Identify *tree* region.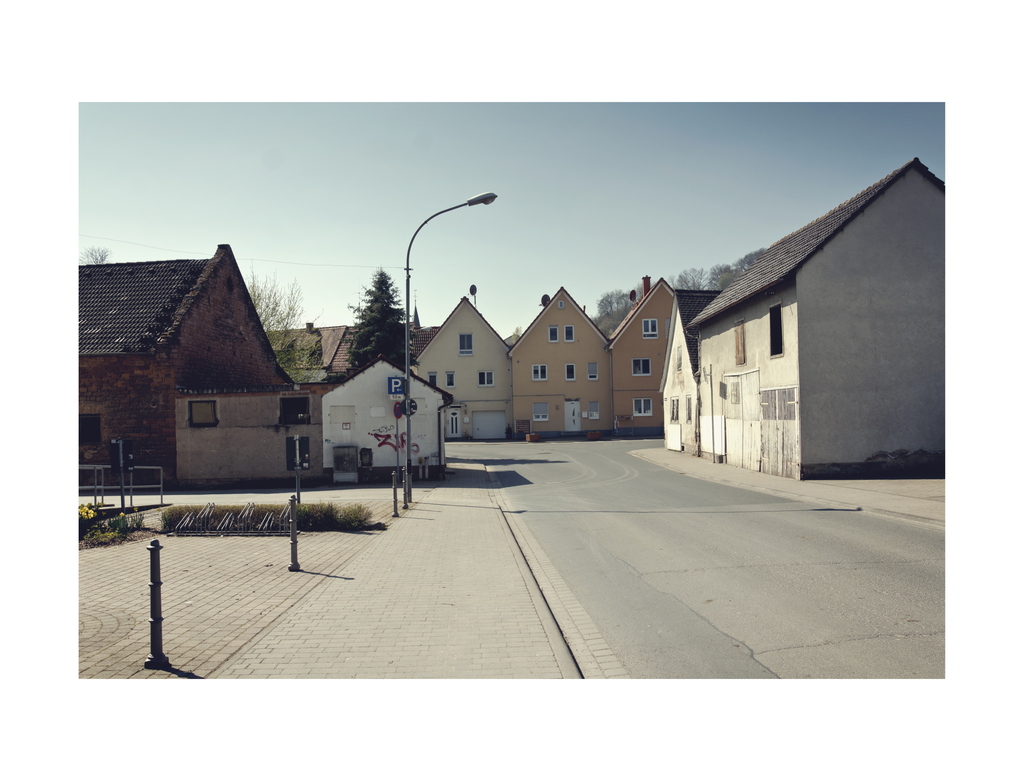
Region: detection(245, 277, 321, 389).
